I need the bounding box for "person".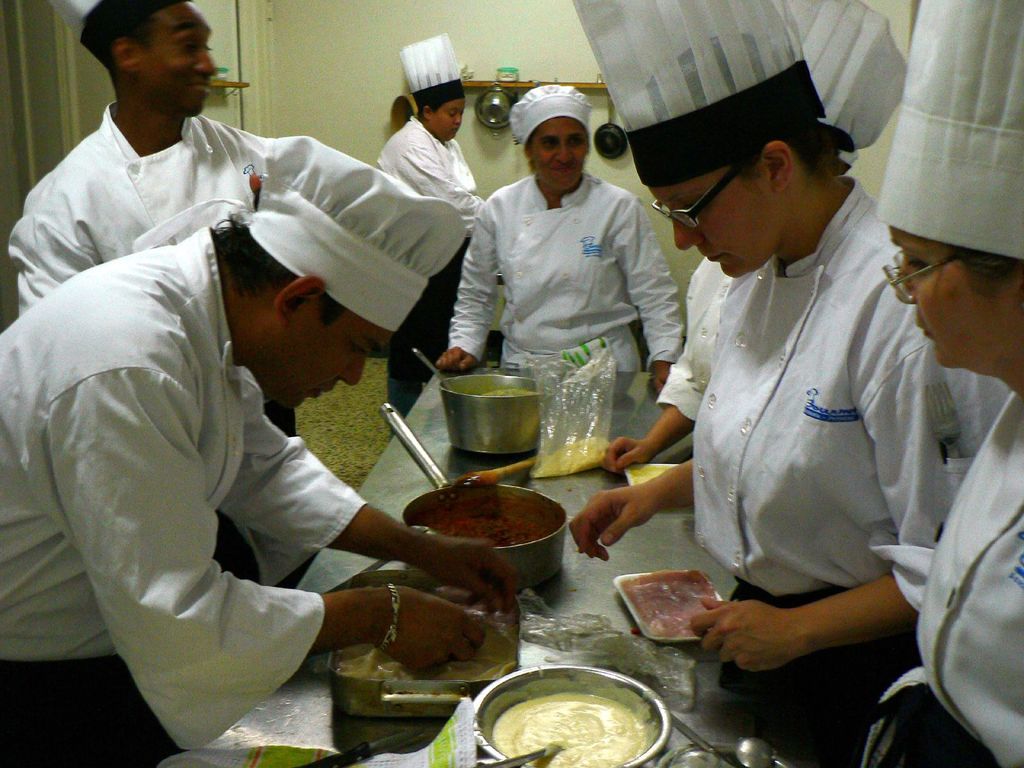
Here it is: bbox(438, 84, 678, 406).
